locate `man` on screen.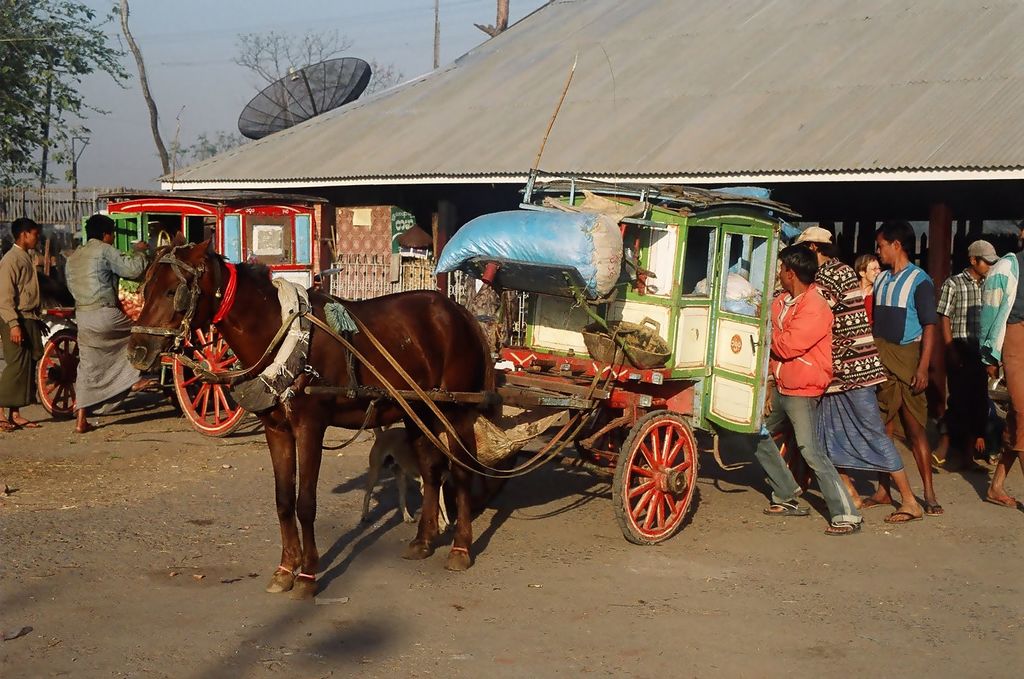
On screen at {"left": 937, "top": 238, "right": 1001, "bottom": 475}.
